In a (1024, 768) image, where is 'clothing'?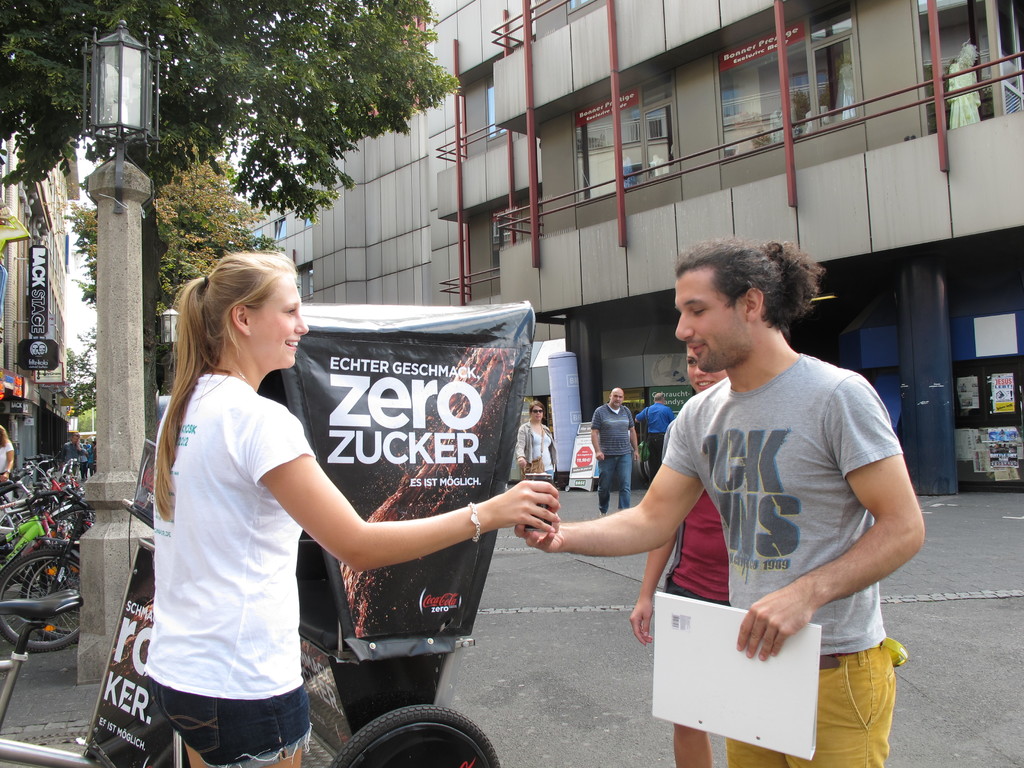
<box>635,403,676,484</box>.
